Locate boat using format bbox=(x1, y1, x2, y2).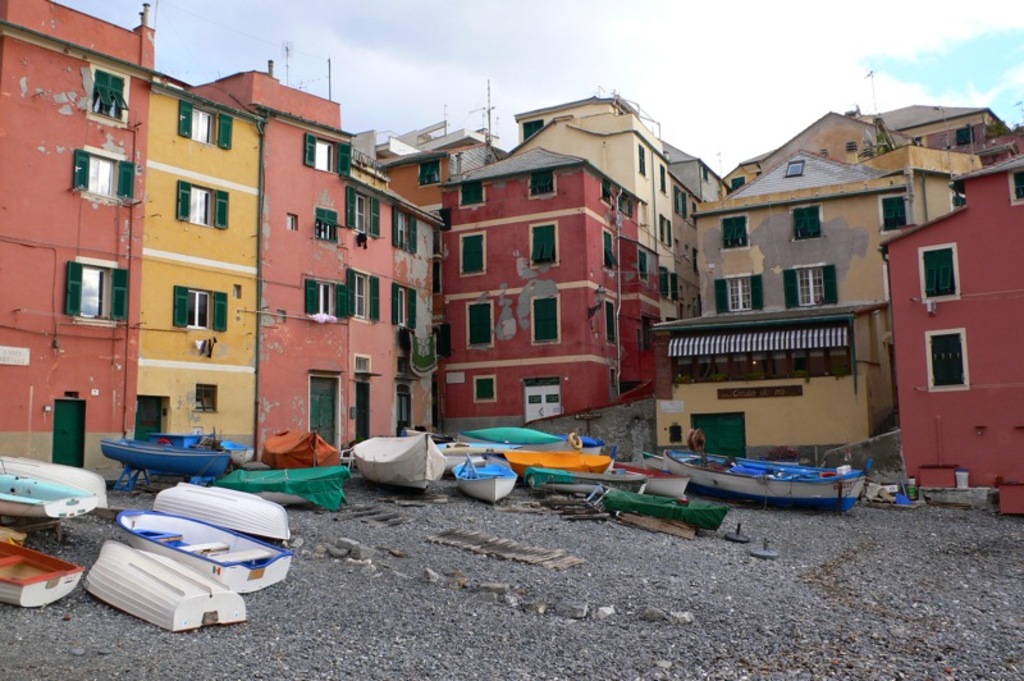
bbox=(668, 440, 893, 507).
